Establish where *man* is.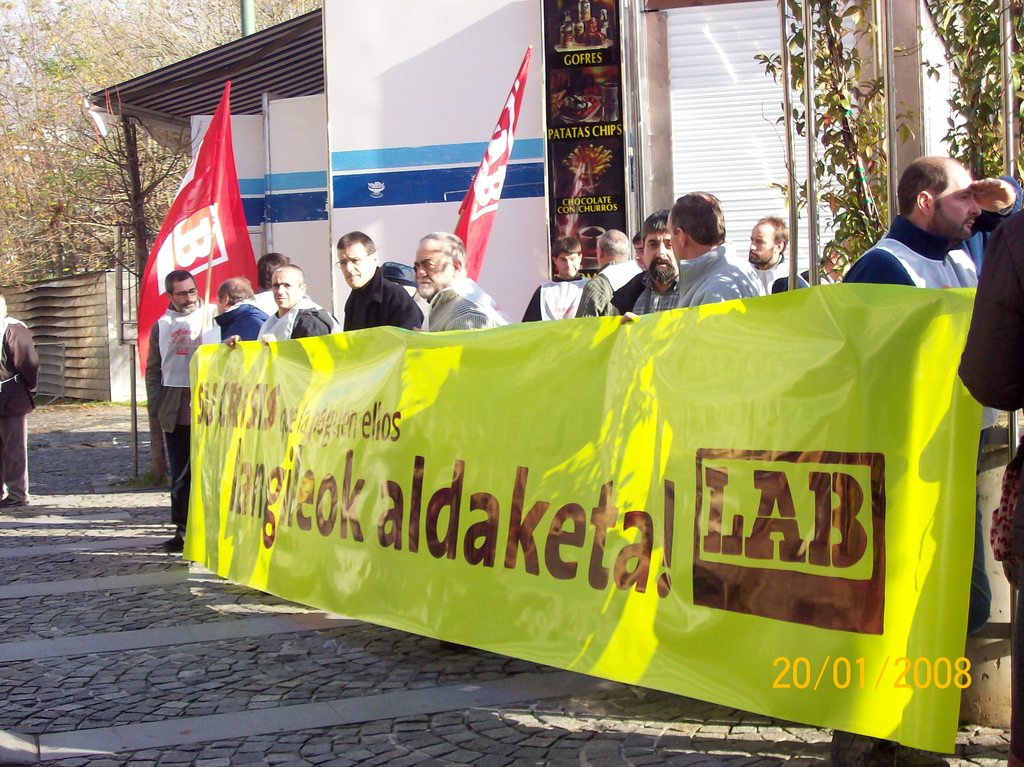
Established at bbox(776, 230, 866, 288).
